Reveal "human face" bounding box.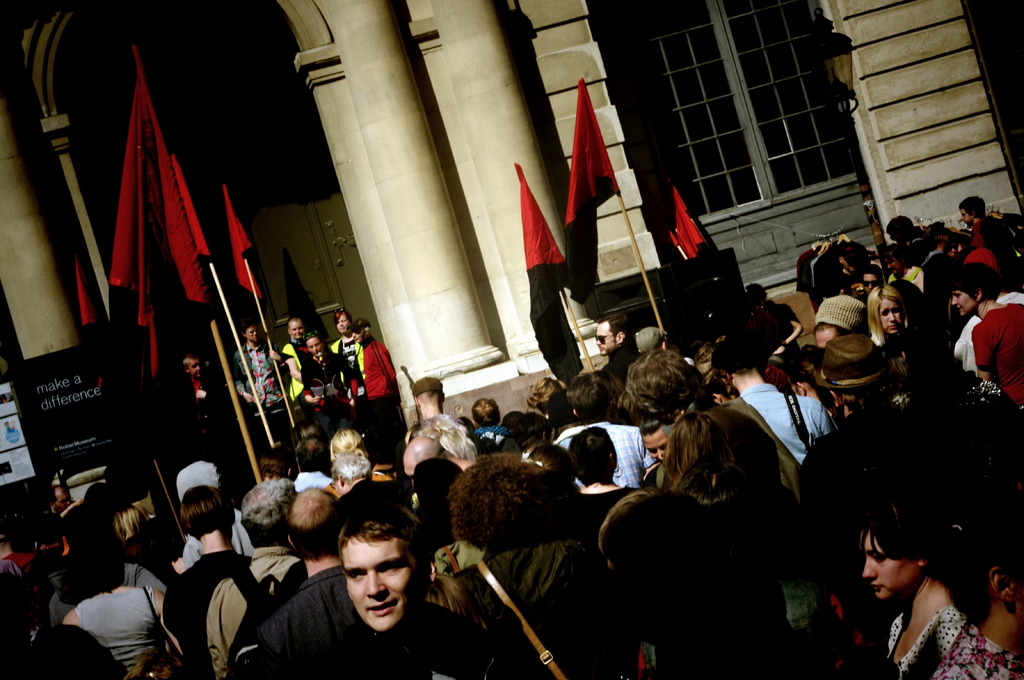
Revealed: 595 317 618 354.
